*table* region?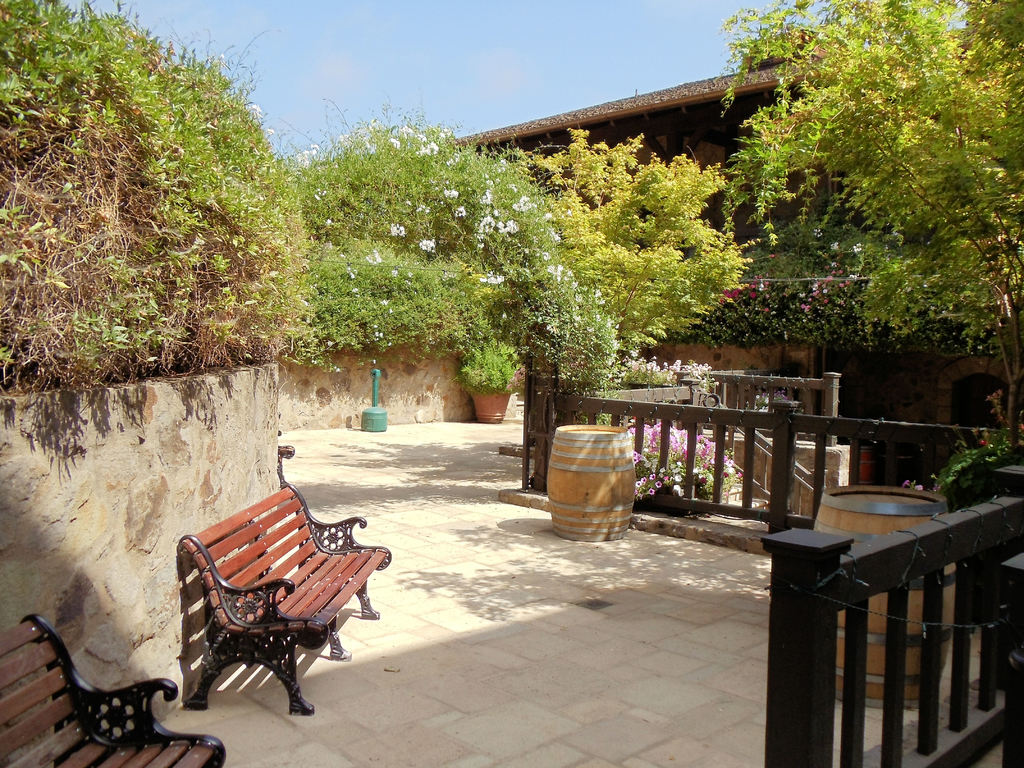
crop(170, 481, 397, 717)
